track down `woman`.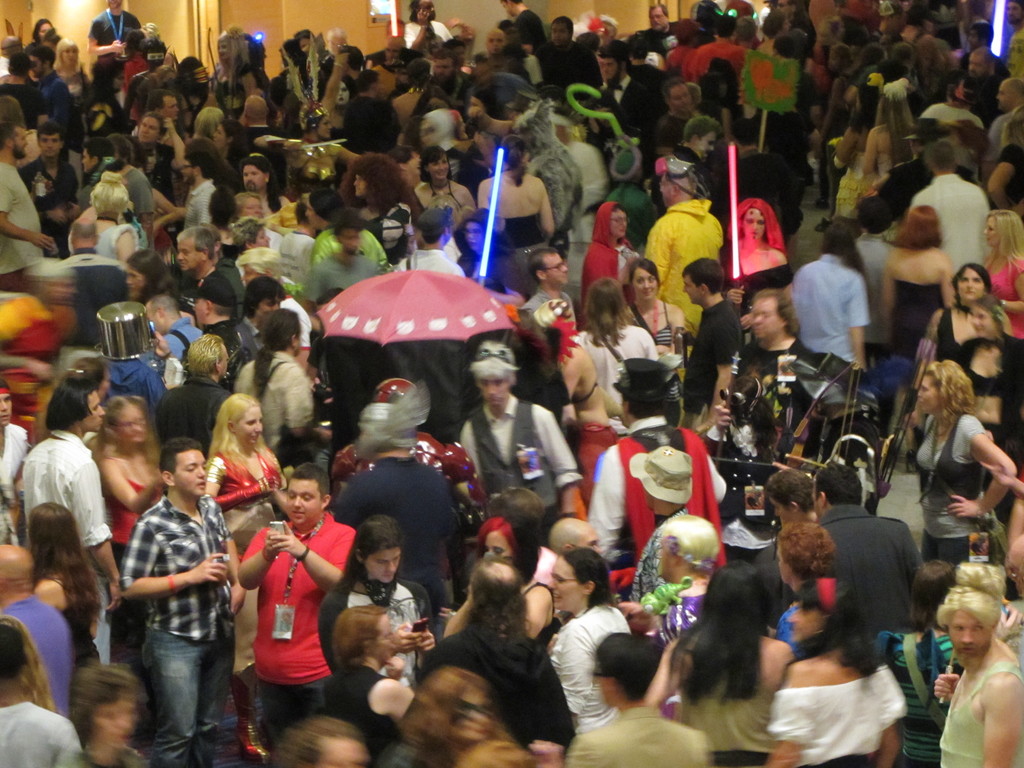
Tracked to [324, 612, 423, 767].
